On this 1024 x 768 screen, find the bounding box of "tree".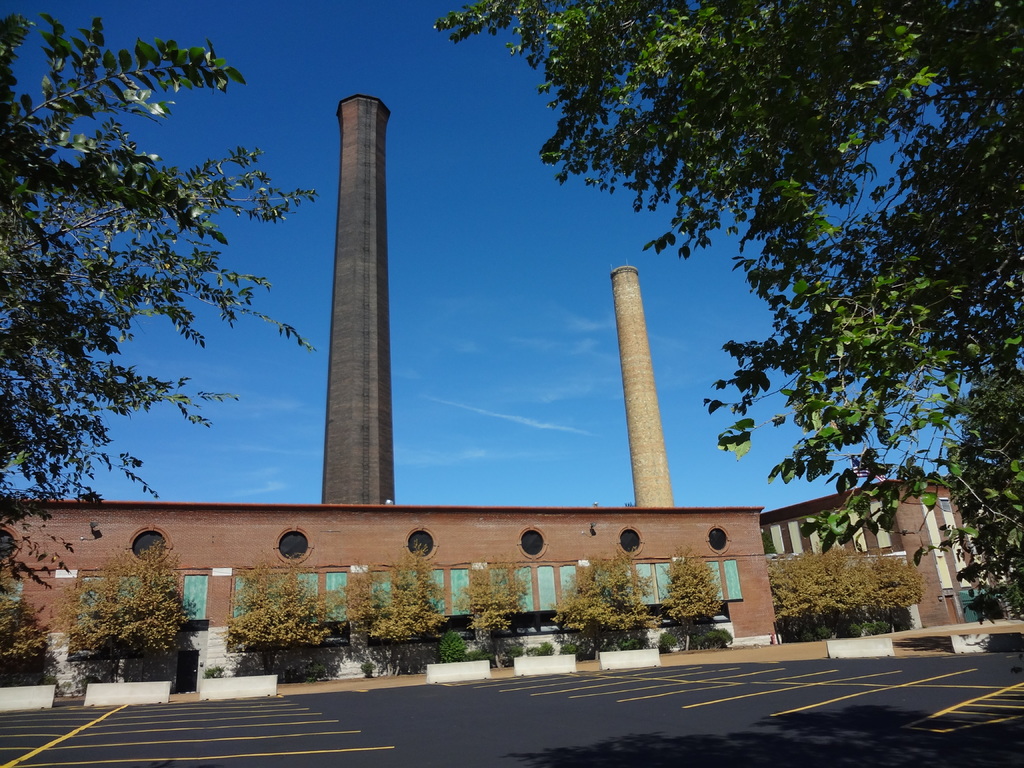
Bounding box: bbox=(350, 549, 448, 673).
